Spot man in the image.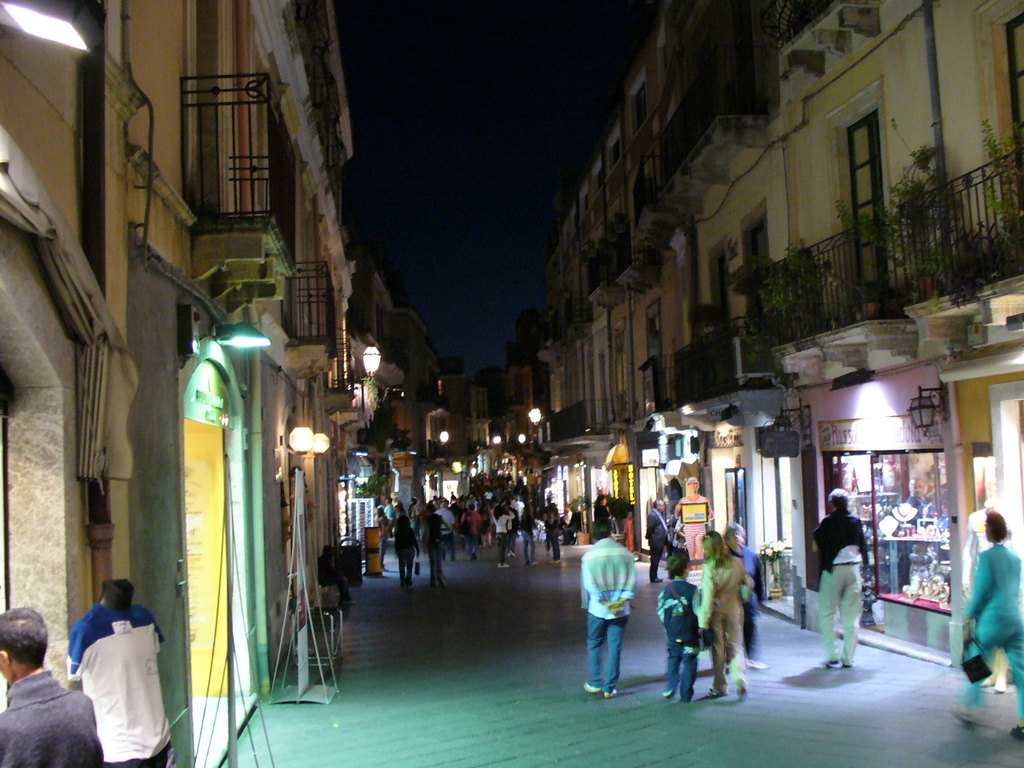
man found at box=[0, 601, 106, 767].
